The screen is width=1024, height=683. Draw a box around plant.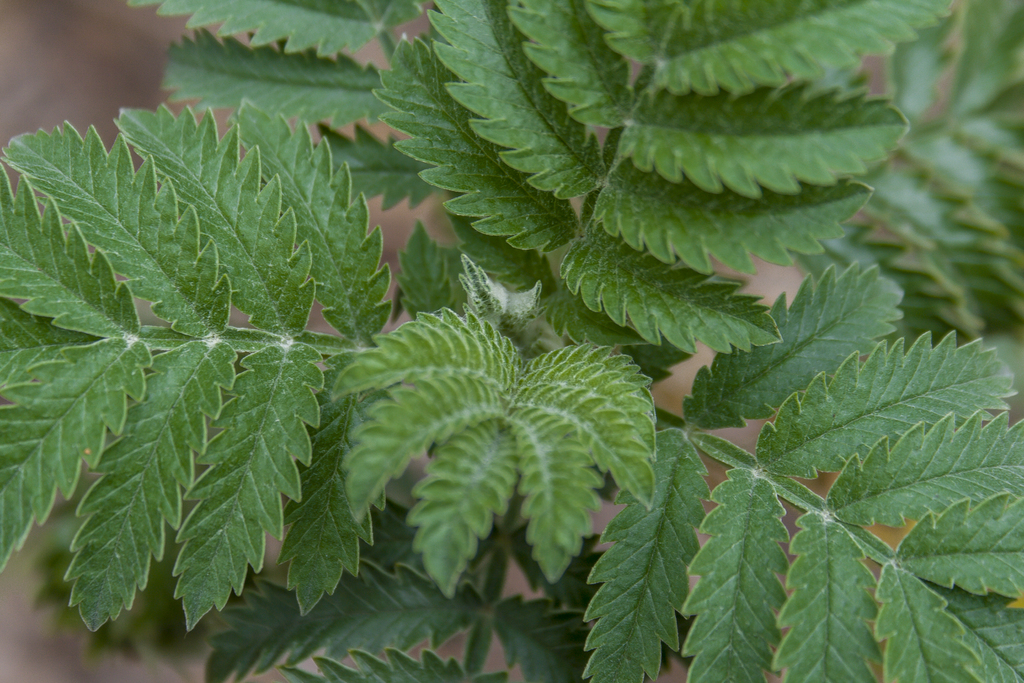
{"x1": 10, "y1": 6, "x2": 964, "y2": 666}.
